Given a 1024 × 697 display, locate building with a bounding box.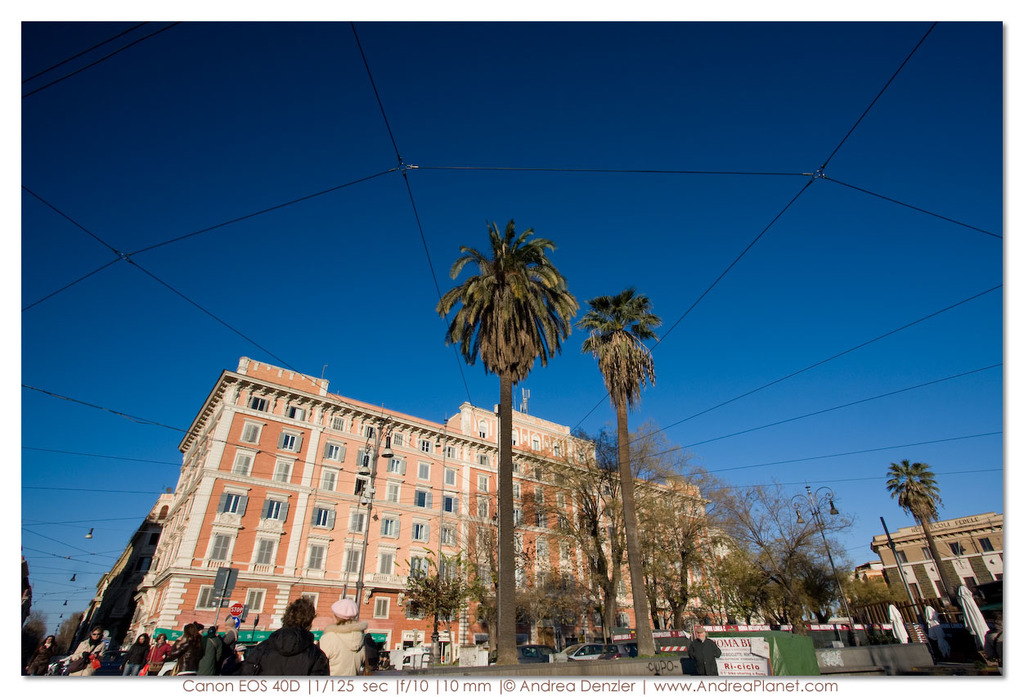
Located: [869, 510, 1005, 611].
